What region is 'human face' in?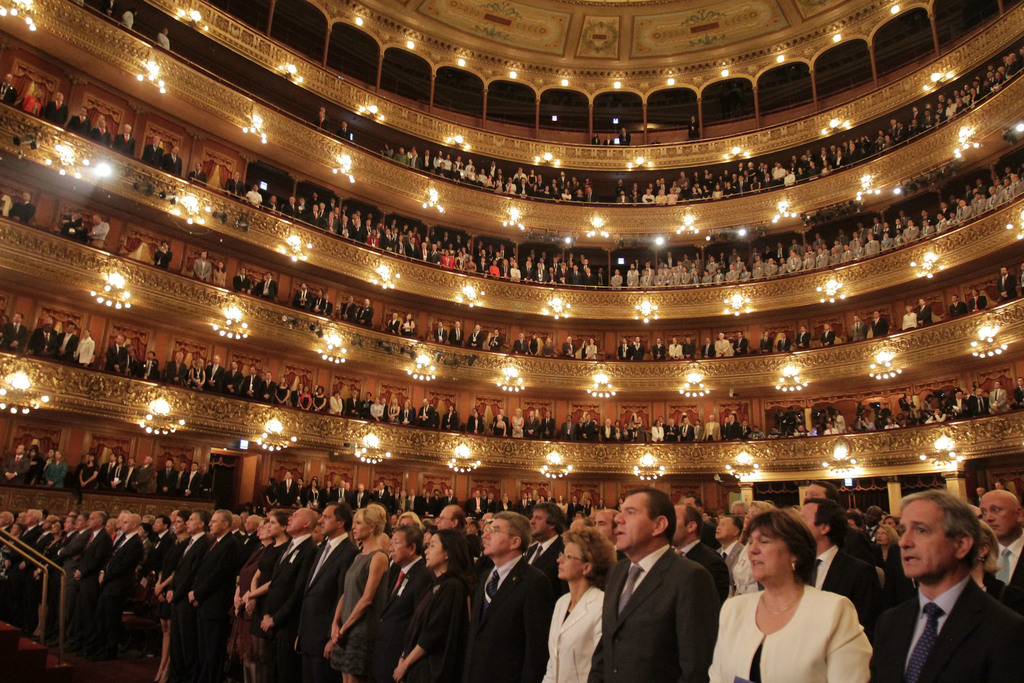
rect(555, 541, 586, 580).
